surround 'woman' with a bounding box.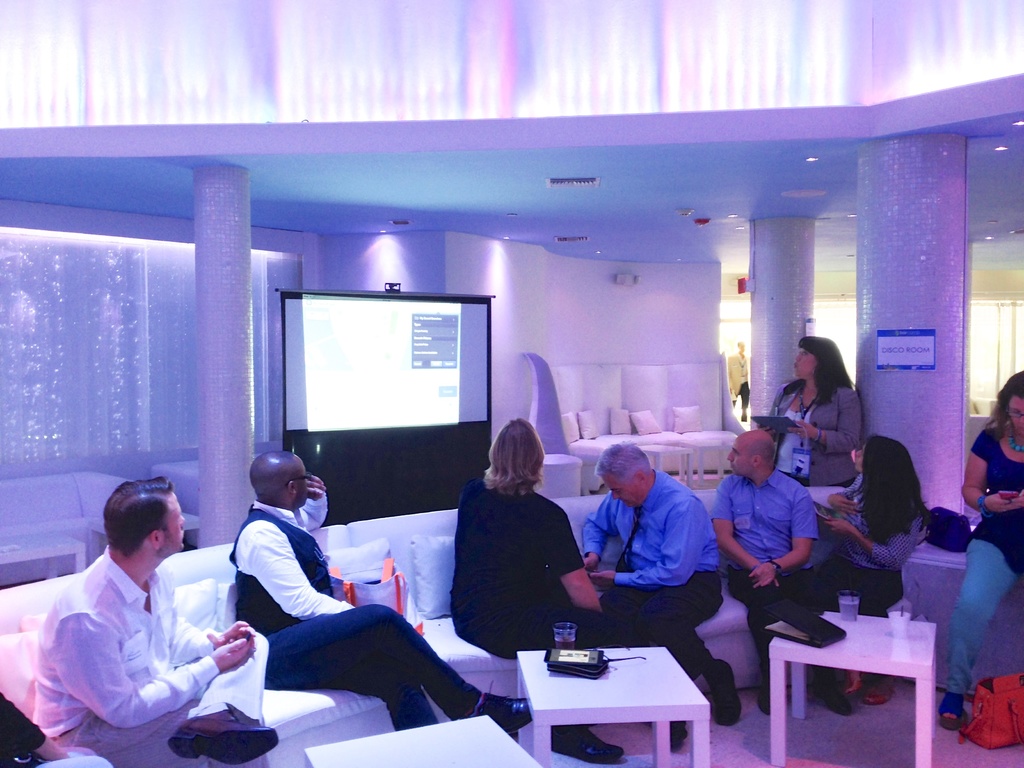
(758,336,858,491).
